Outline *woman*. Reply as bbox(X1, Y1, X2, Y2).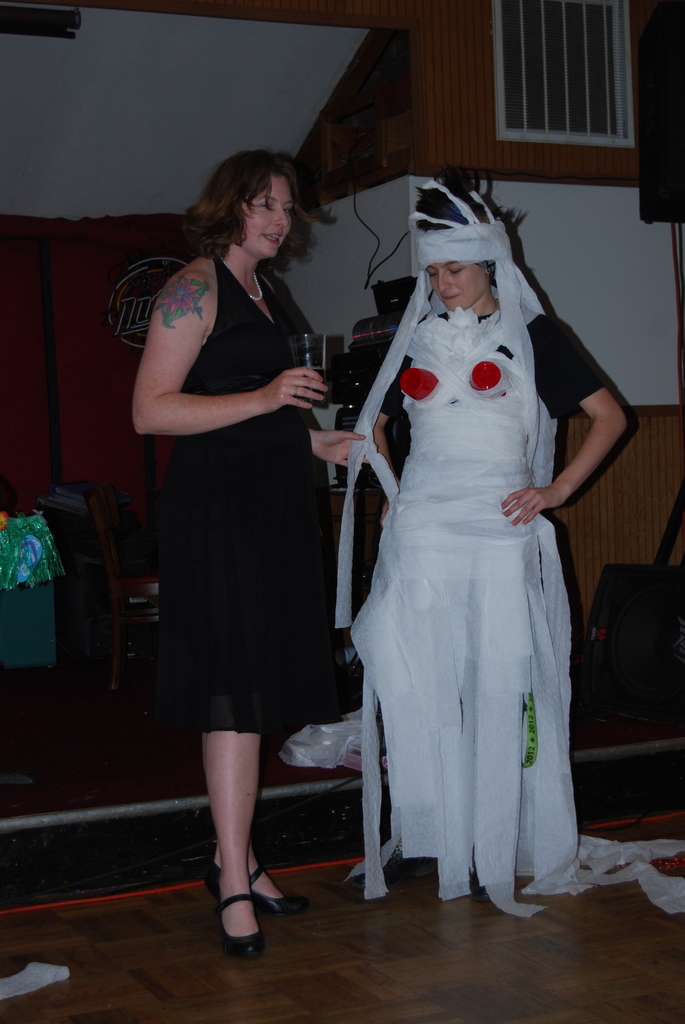
bbox(348, 168, 593, 879).
